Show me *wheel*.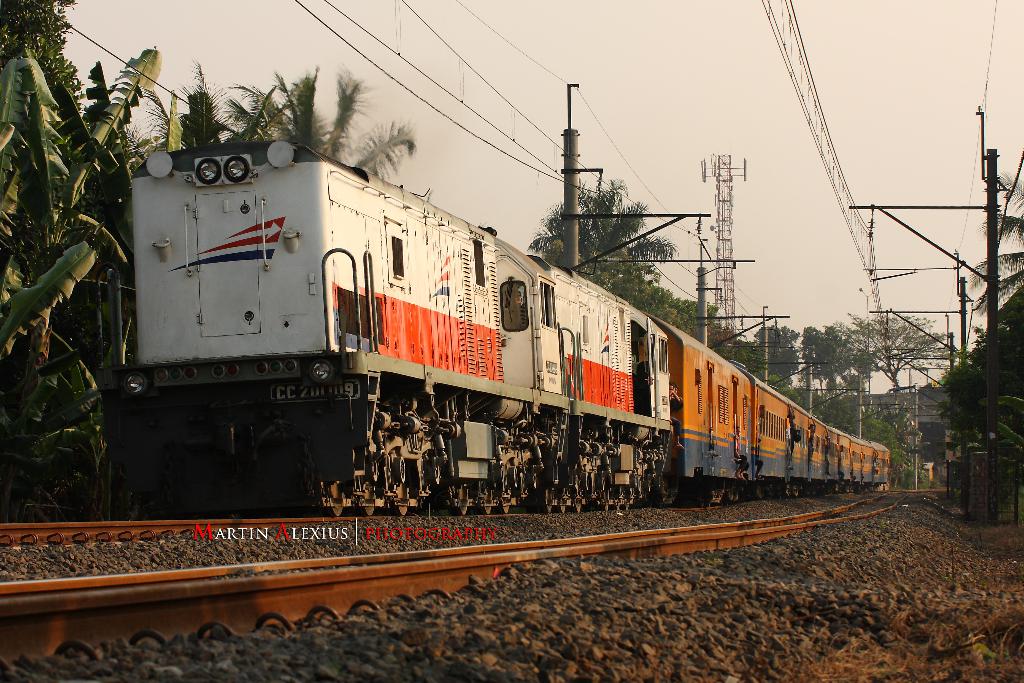
*wheel* is here: (480,507,492,514).
